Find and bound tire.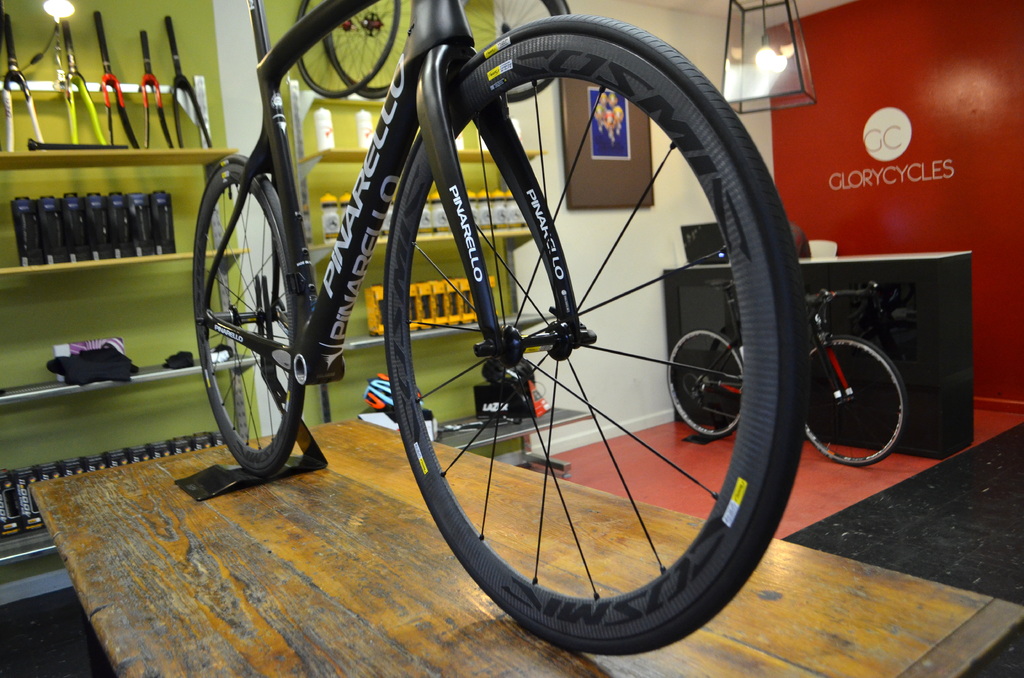
Bound: 804,336,907,466.
